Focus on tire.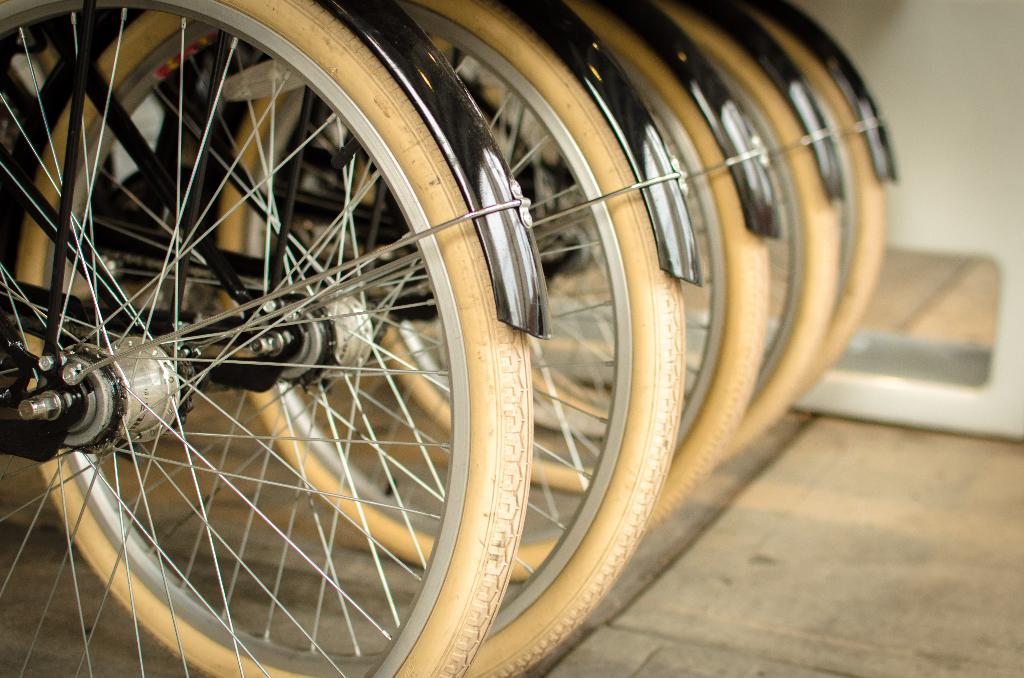
Focused at <region>378, 36, 839, 490</region>.
